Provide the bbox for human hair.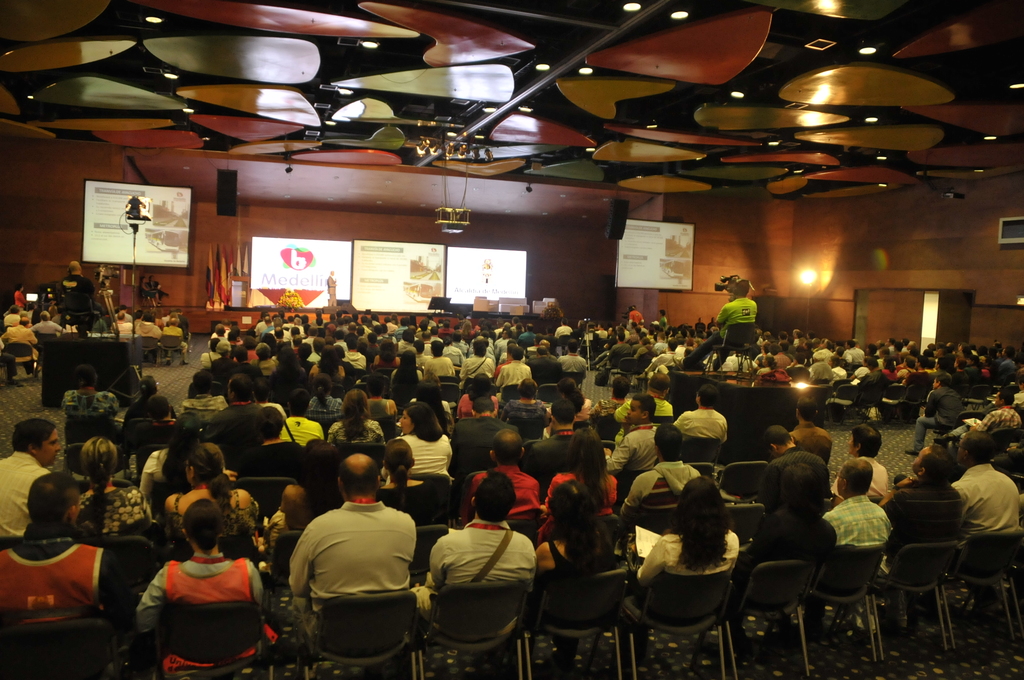
bbox=(561, 316, 570, 327).
